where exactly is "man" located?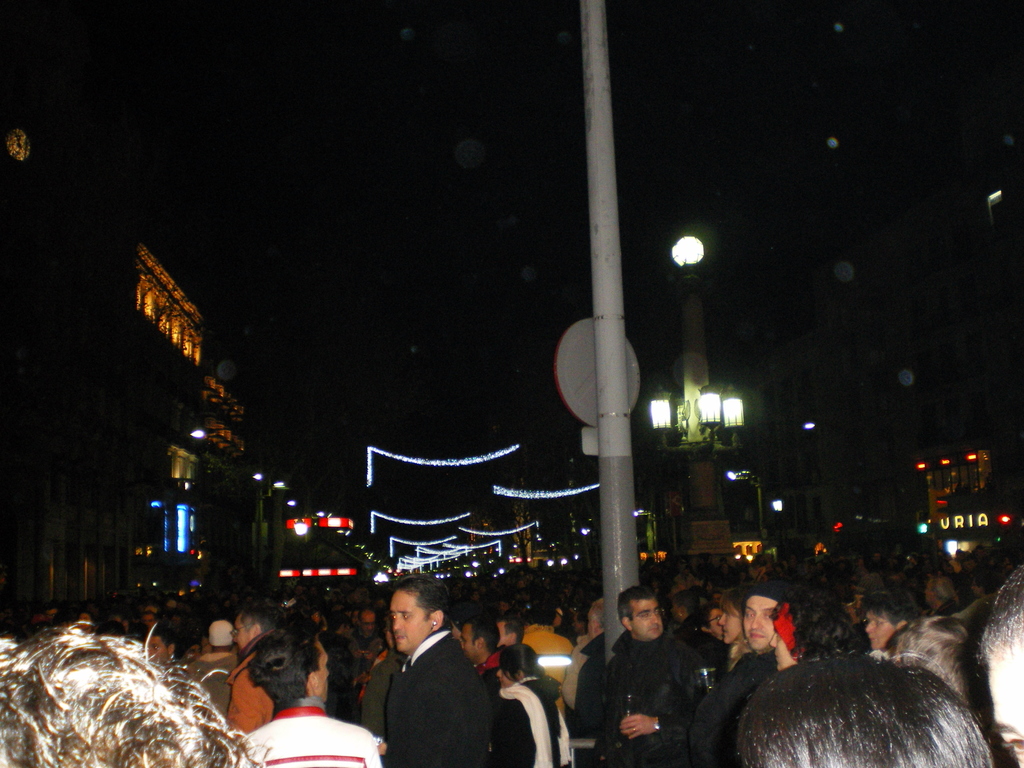
Its bounding box is box(700, 577, 782, 767).
